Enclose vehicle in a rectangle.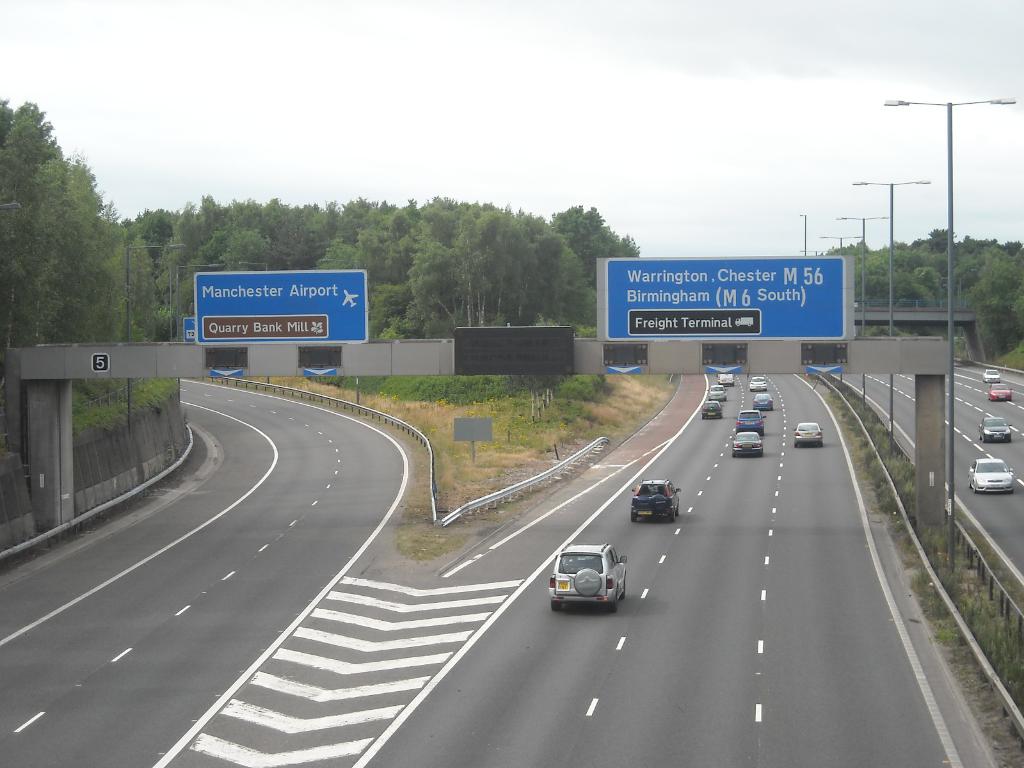
971,461,1014,494.
